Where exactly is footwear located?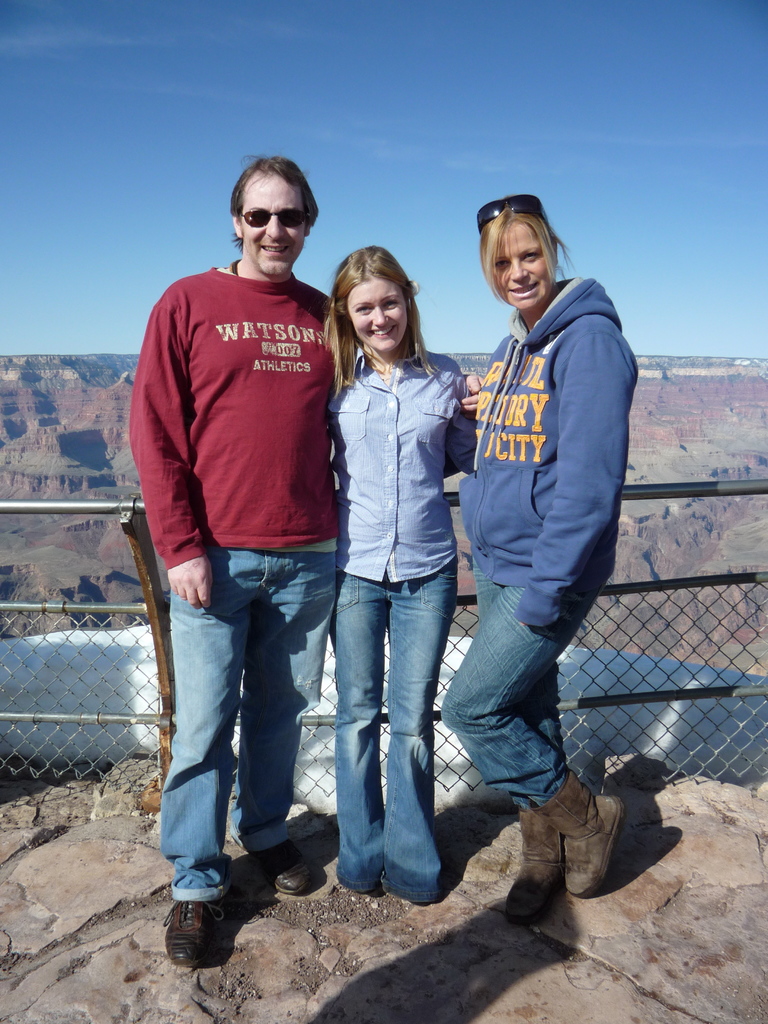
Its bounding box is rect(565, 781, 628, 907).
